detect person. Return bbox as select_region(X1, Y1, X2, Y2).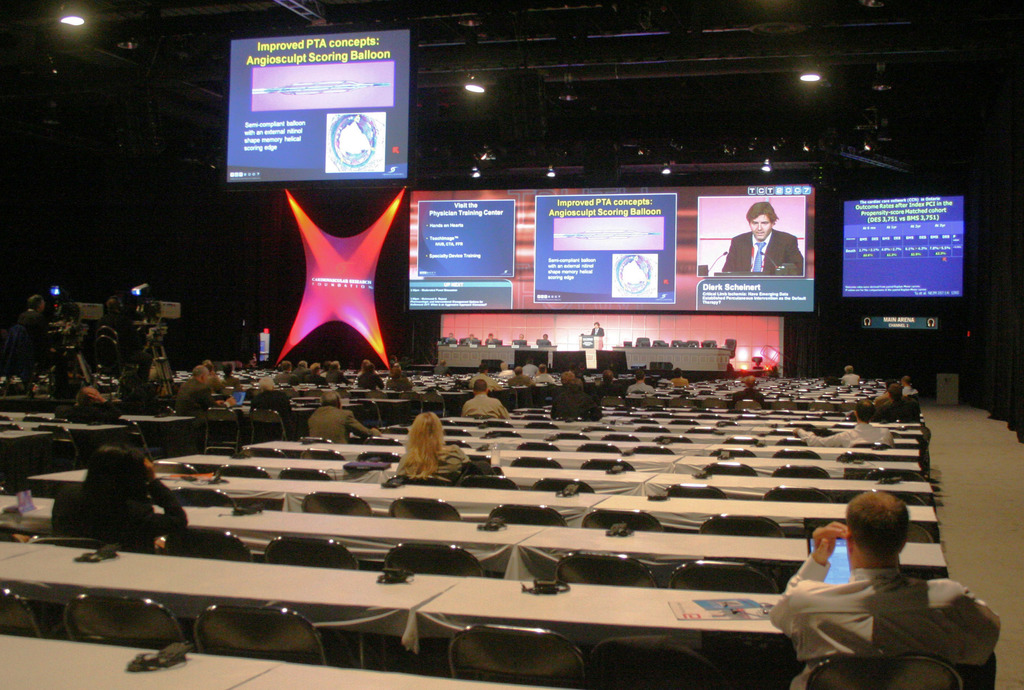
select_region(726, 198, 801, 278).
